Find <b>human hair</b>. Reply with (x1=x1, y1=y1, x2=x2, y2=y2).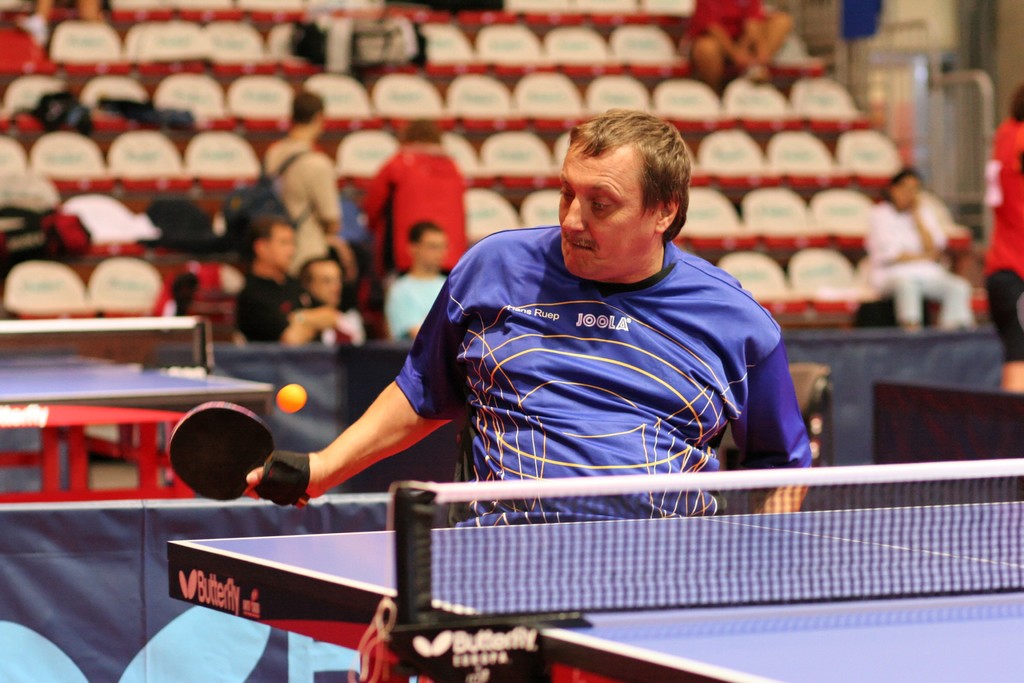
(x1=406, y1=220, x2=444, y2=248).
